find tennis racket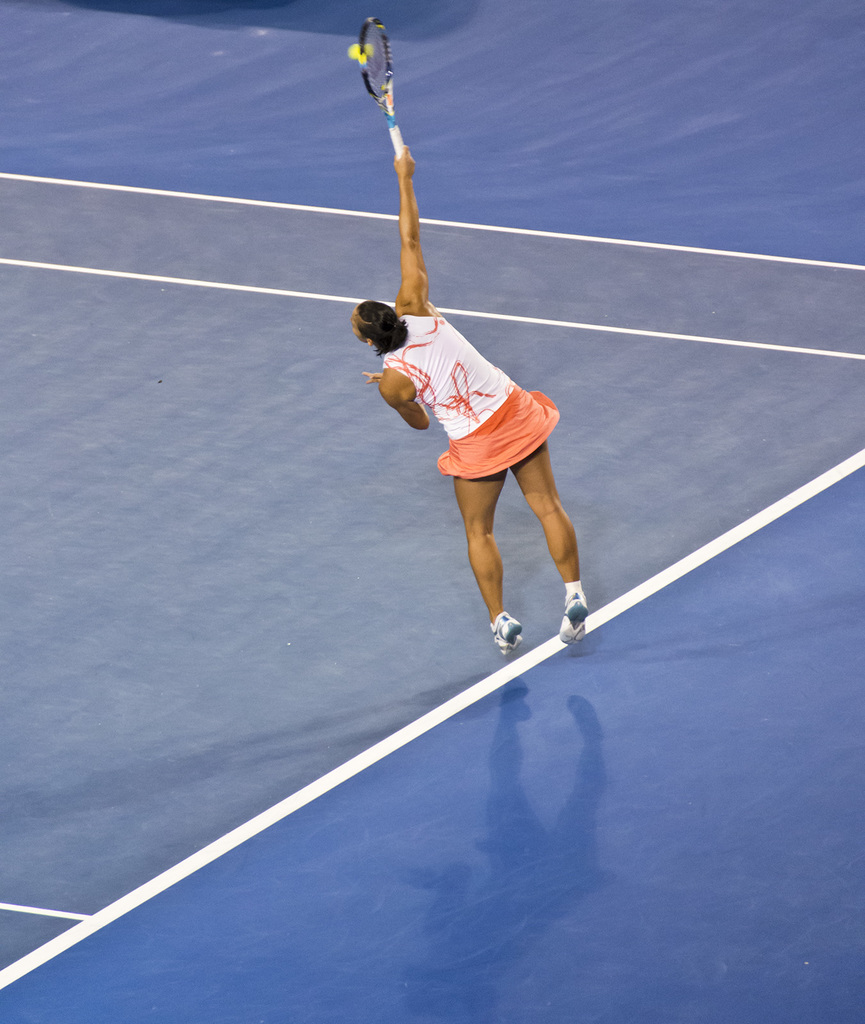
BBox(353, 15, 412, 161)
